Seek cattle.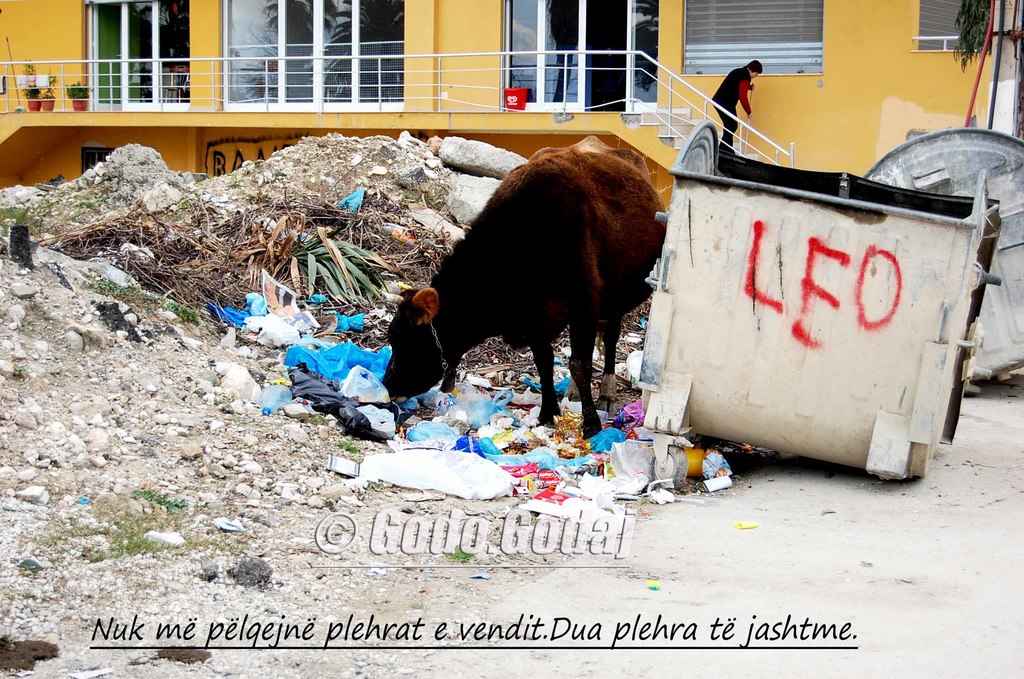
box(390, 111, 666, 442).
